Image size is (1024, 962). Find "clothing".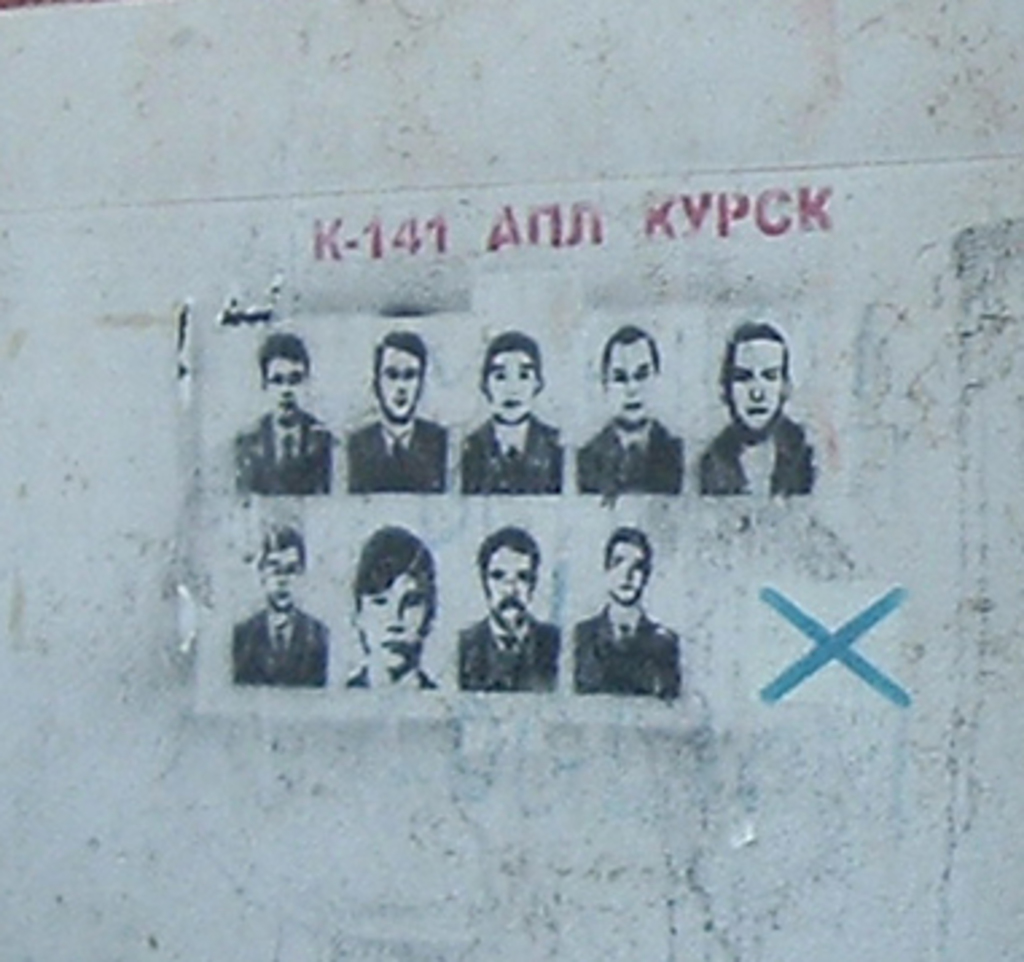
x1=452 y1=610 x2=551 y2=693.
